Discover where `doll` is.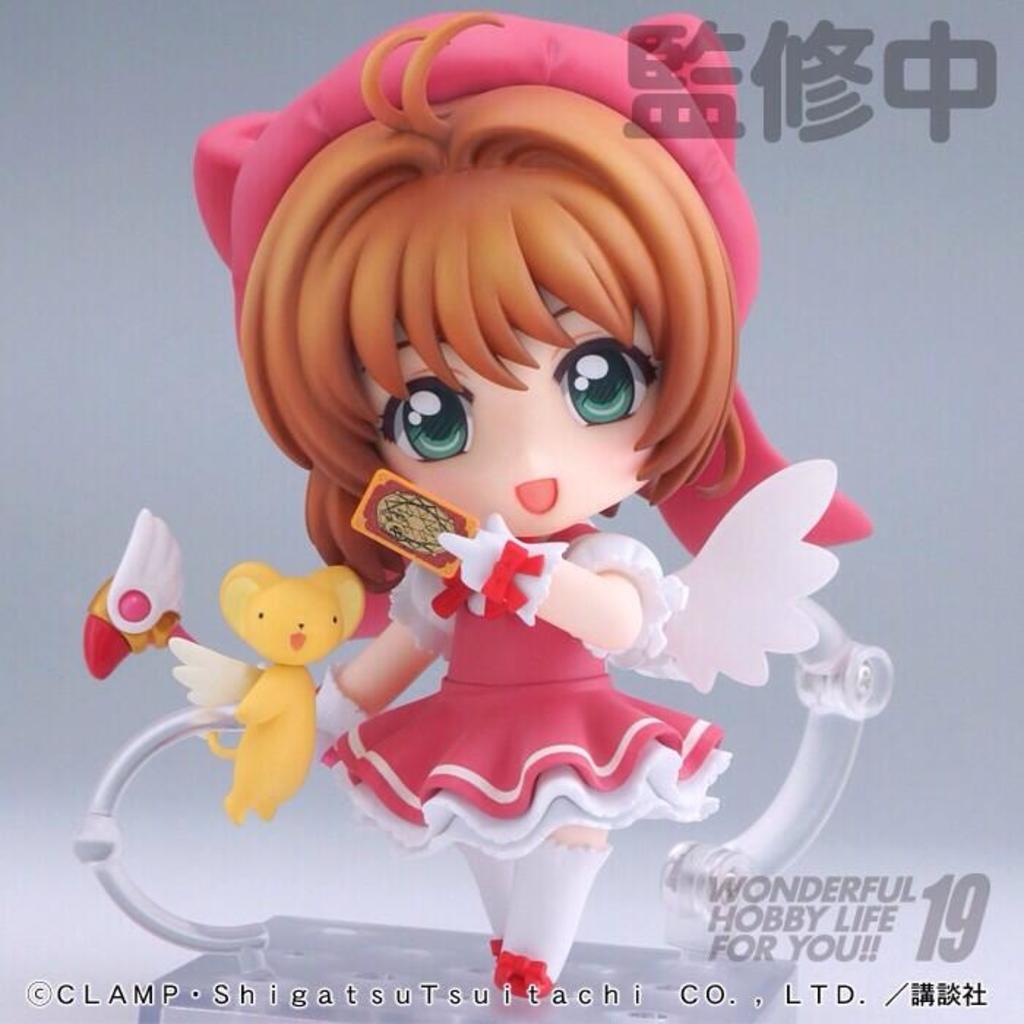
Discovered at [129,32,886,1005].
